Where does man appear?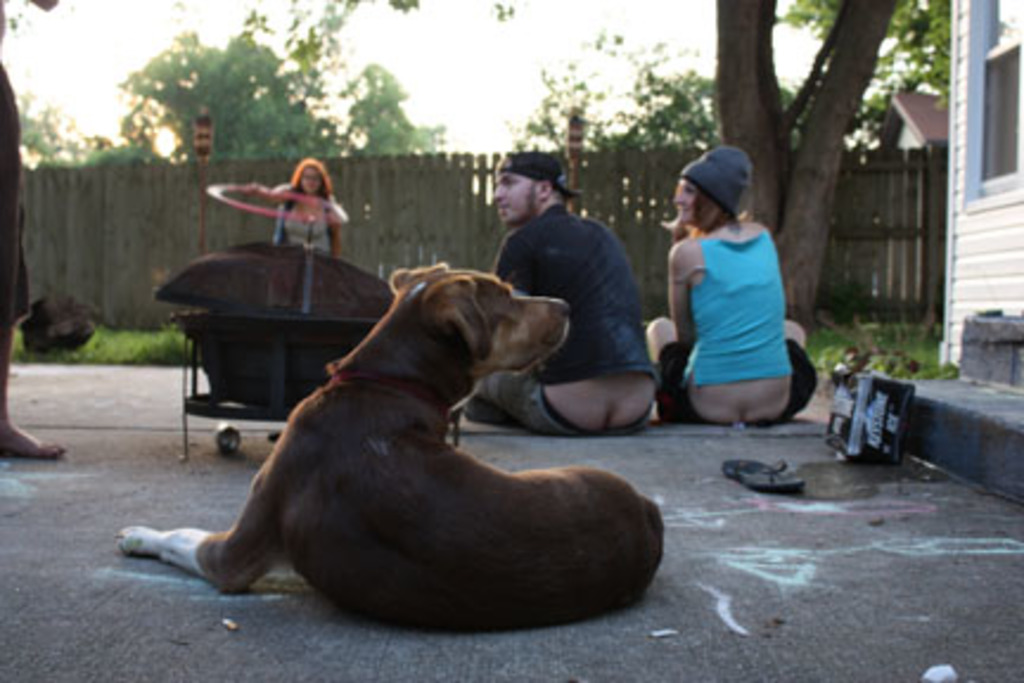
Appears at bbox=(642, 147, 811, 455).
